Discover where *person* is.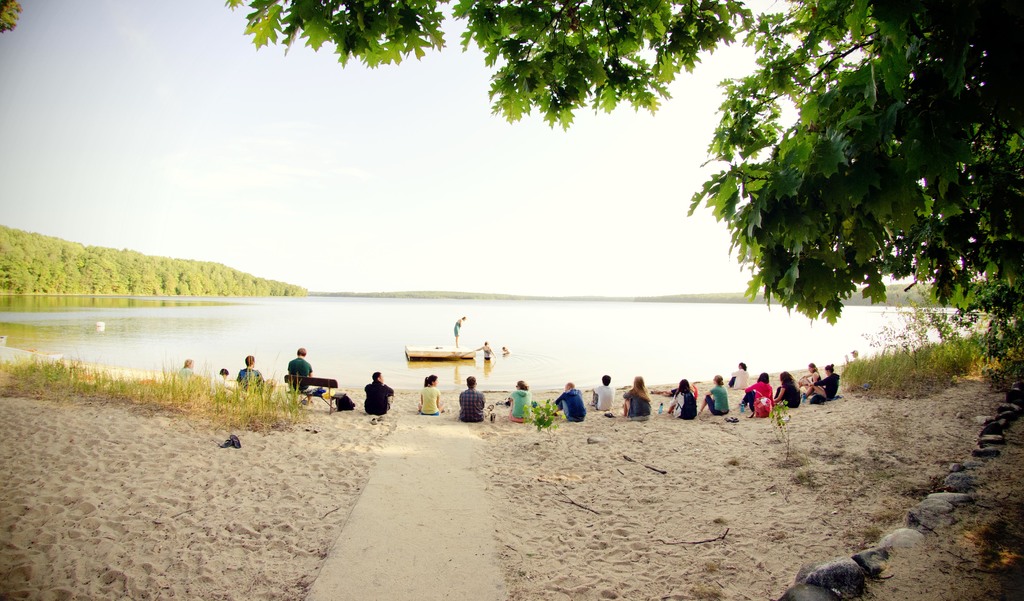
Discovered at bbox(802, 360, 819, 385).
